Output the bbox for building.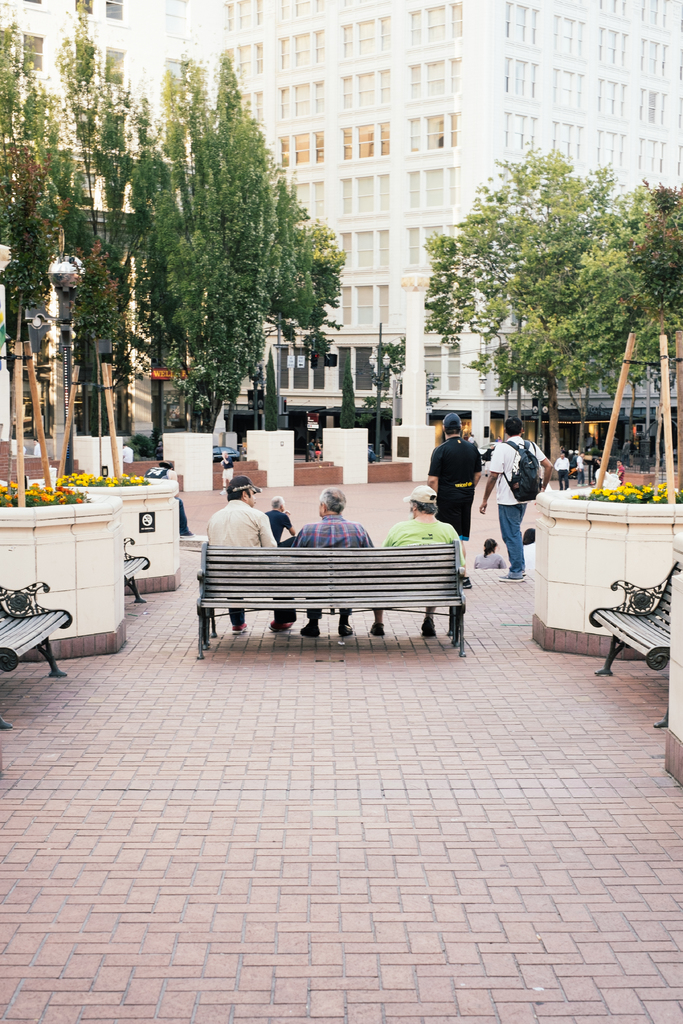
bbox(0, 0, 682, 460).
